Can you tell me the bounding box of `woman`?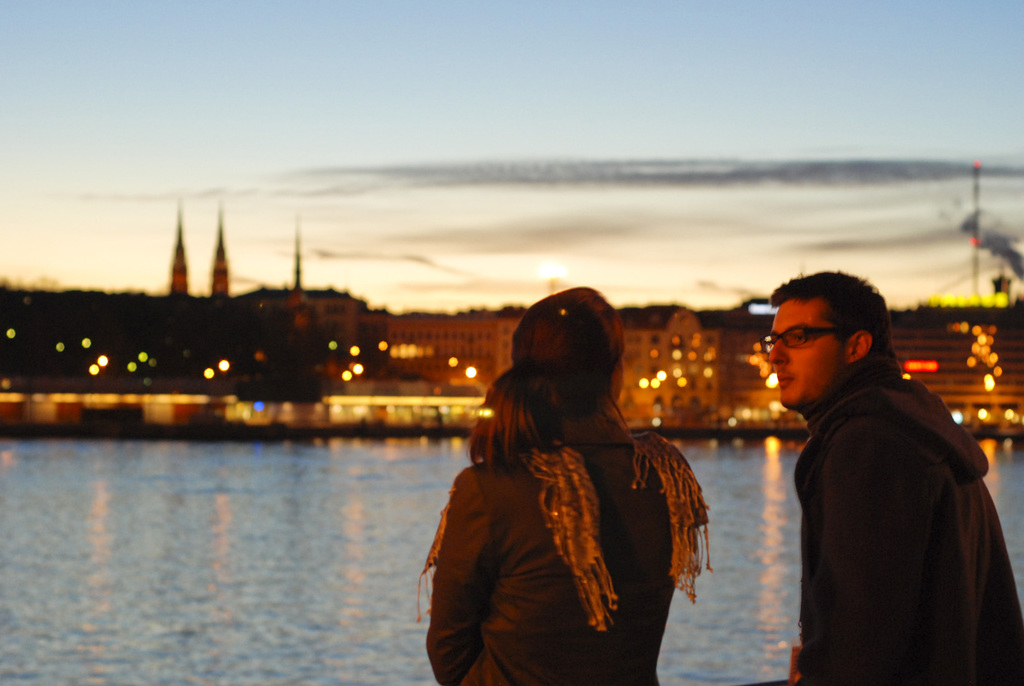
box(428, 300, 713, 683).
